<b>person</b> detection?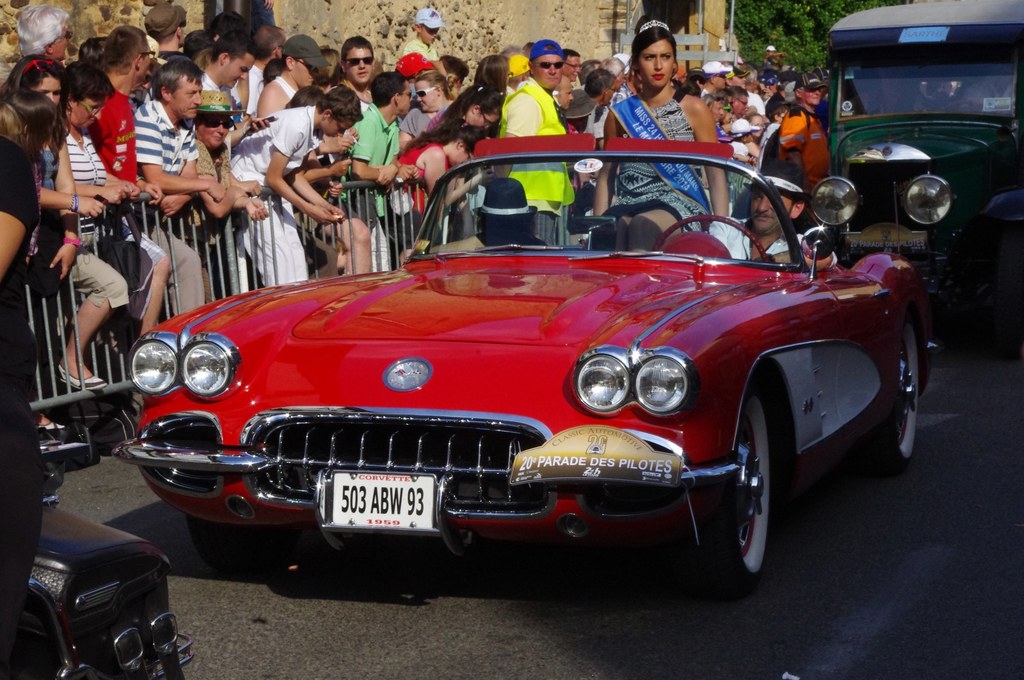
bbox=(249, 19, 288, 121)
